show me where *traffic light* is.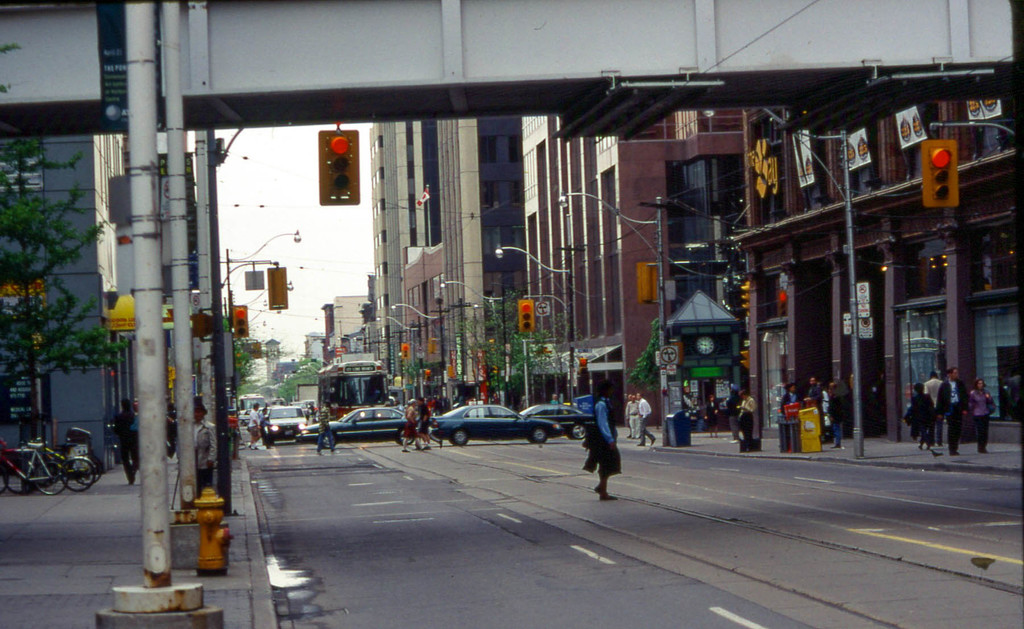
*traffic light* is at region(400, 341, 411, 358).
